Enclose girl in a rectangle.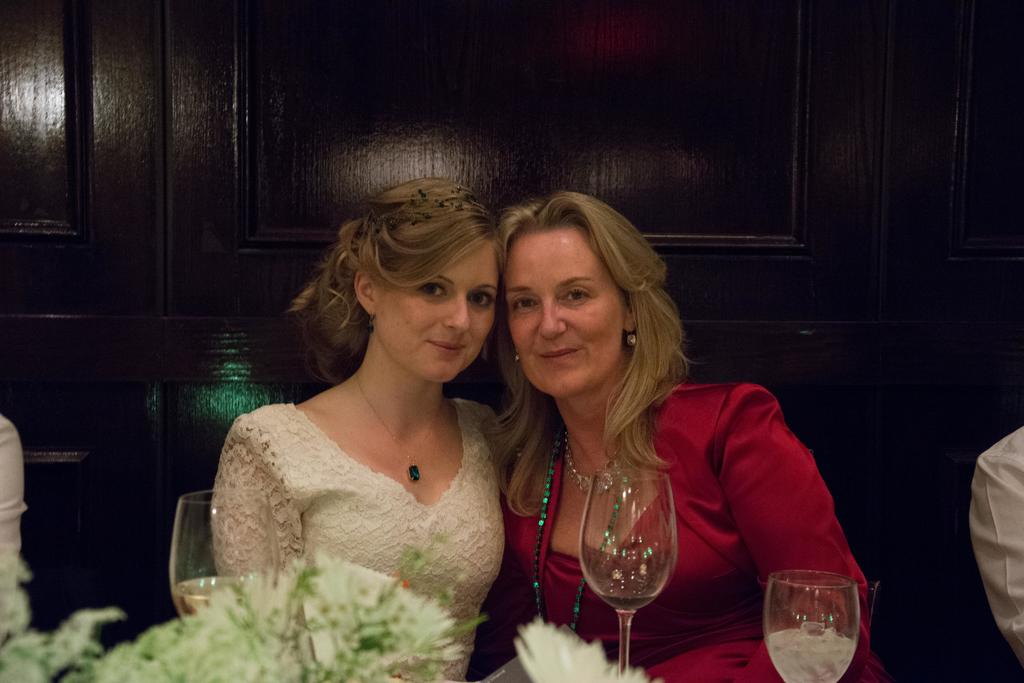
locate(485, 183, 888, 682).
